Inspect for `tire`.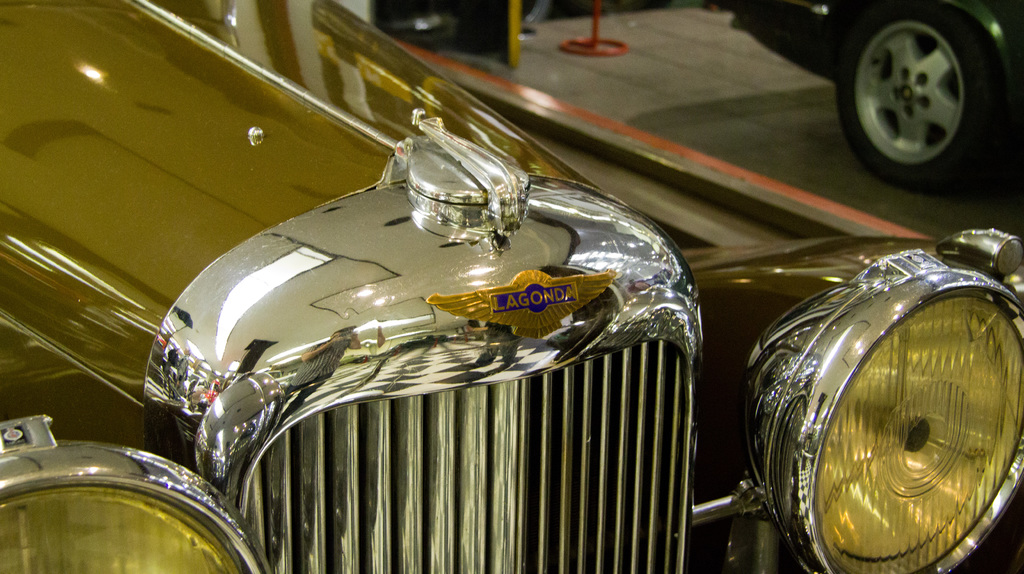
Inspection: (844, 0, 991, 180).
